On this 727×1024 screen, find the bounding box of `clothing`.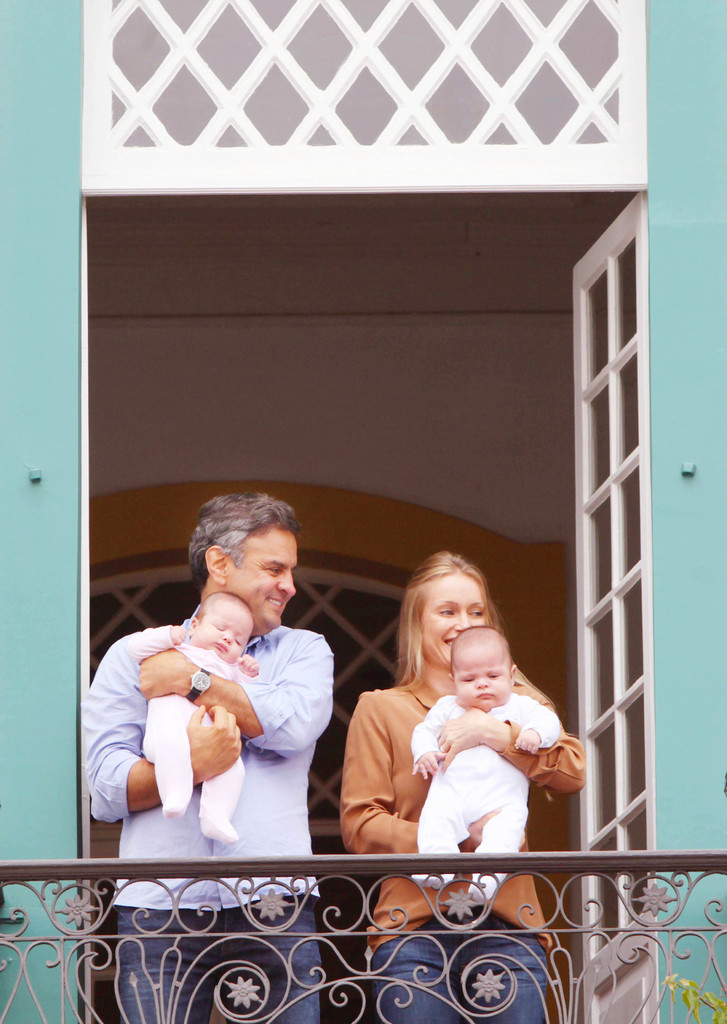
Bounding box: 338, 683, 580, 1023.
